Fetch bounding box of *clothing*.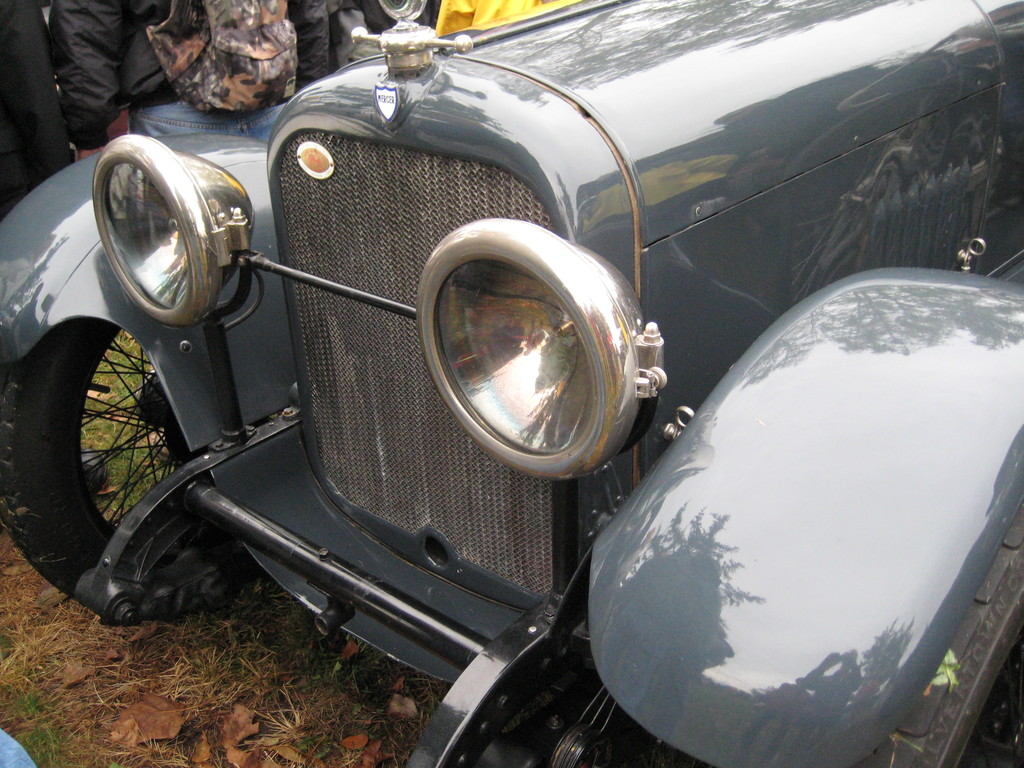
Bbox: [0,0,75,225].
